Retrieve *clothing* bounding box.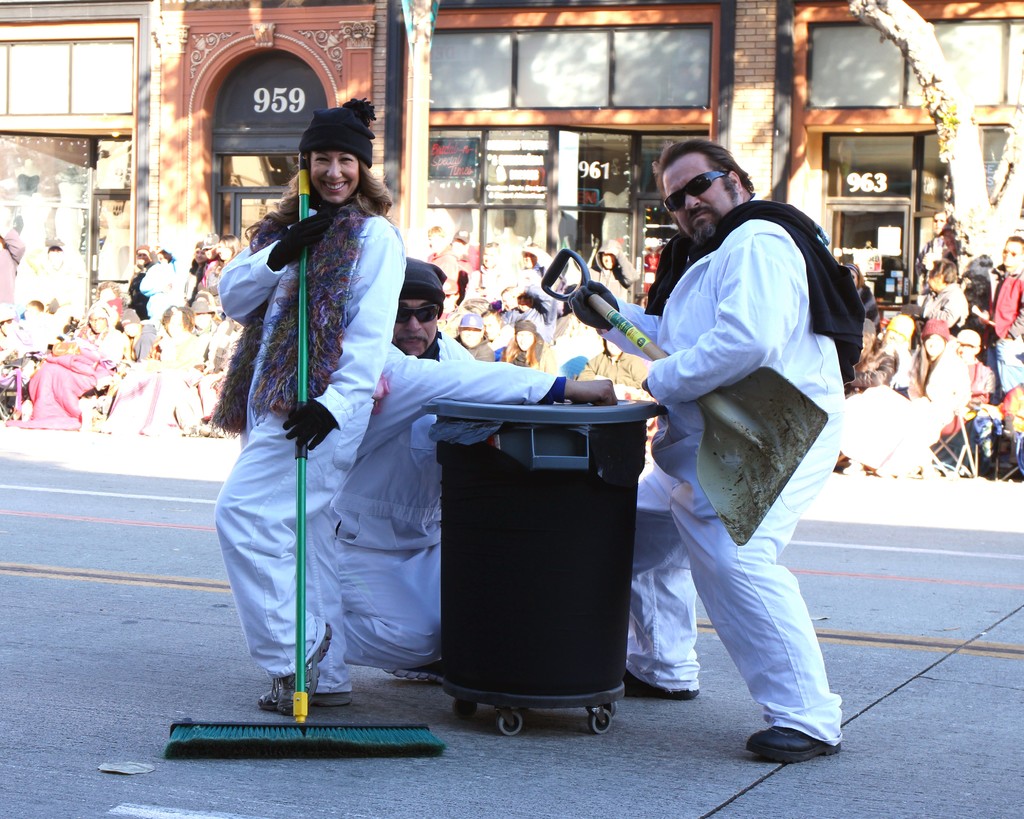
Bounding box: <box>330,304,578,680</box>.
